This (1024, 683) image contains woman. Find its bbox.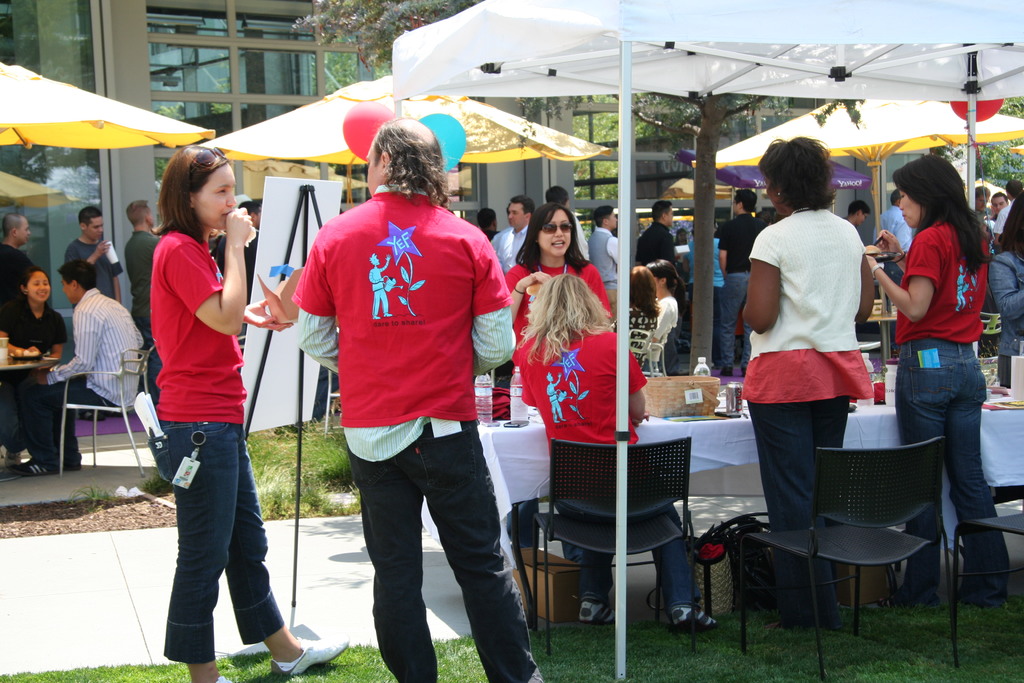
(0, 271, 65, 466).
